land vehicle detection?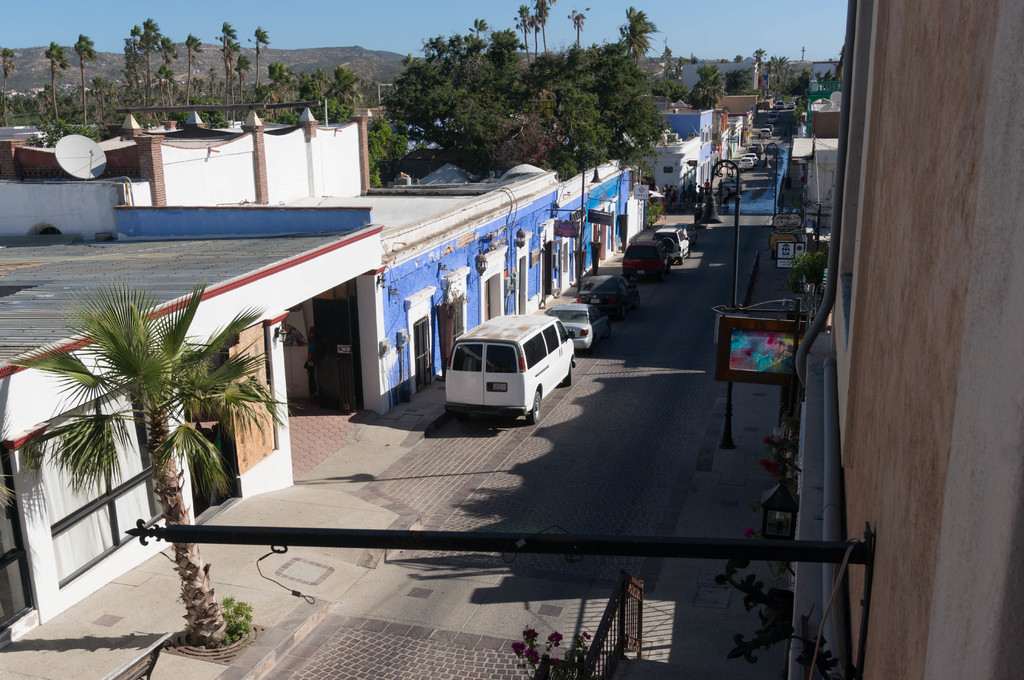
[x1=664, y1=225, x2=696, y2=244]
